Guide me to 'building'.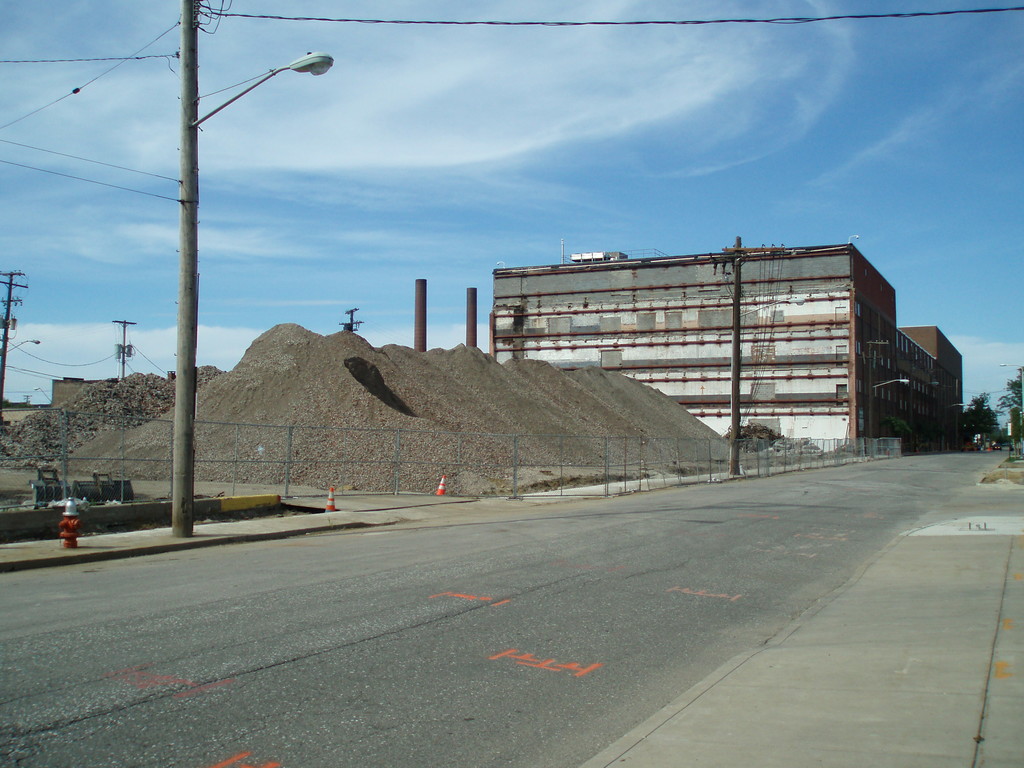
Guidance: 492/241/966/458.
